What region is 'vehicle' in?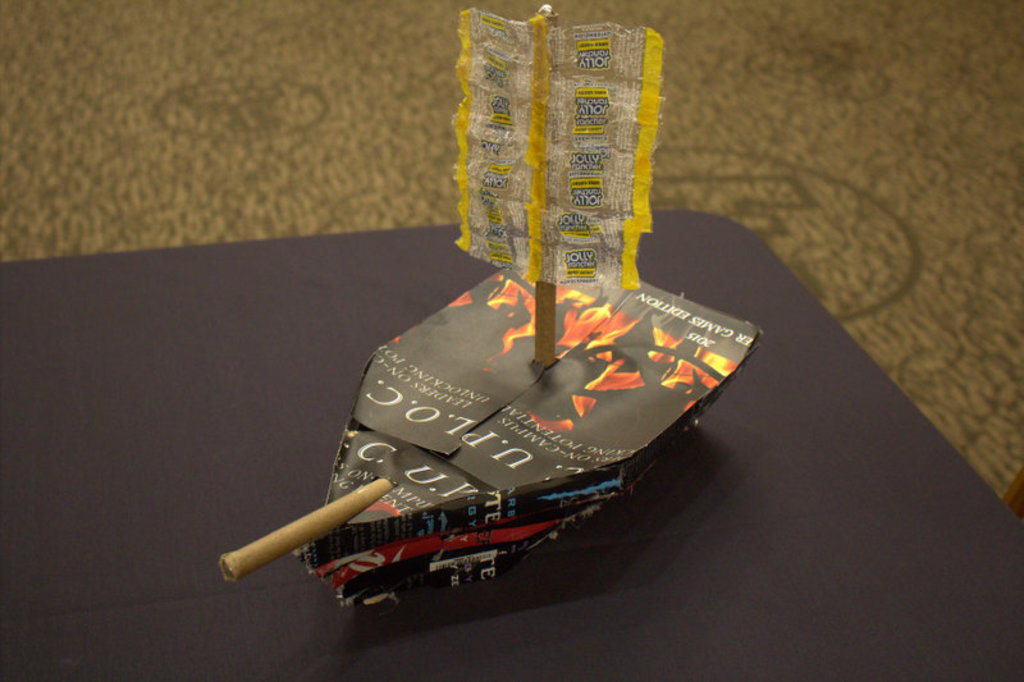
[218, 0, 755, 624].
